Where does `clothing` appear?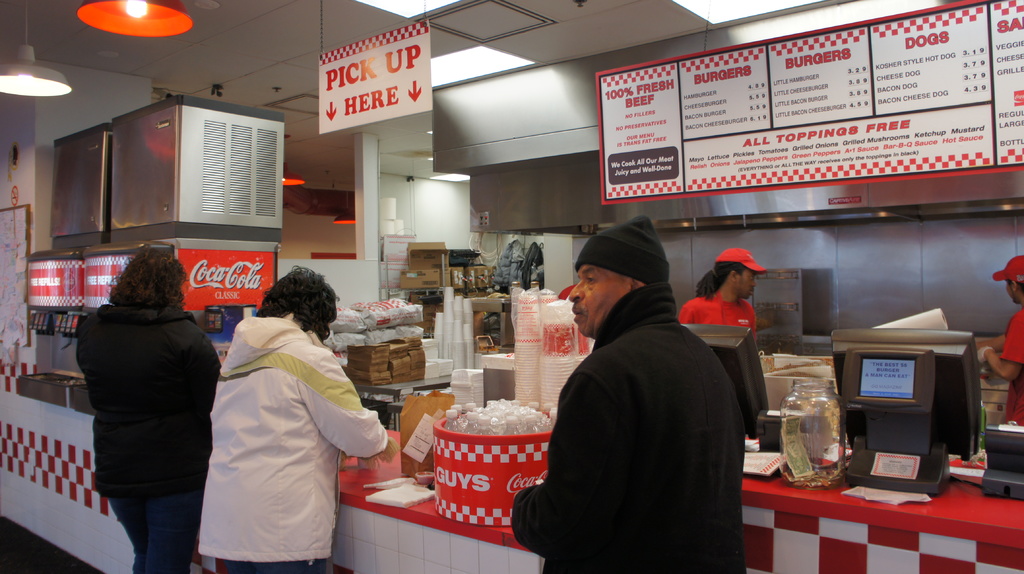
Appears at 183:292:373:562.
